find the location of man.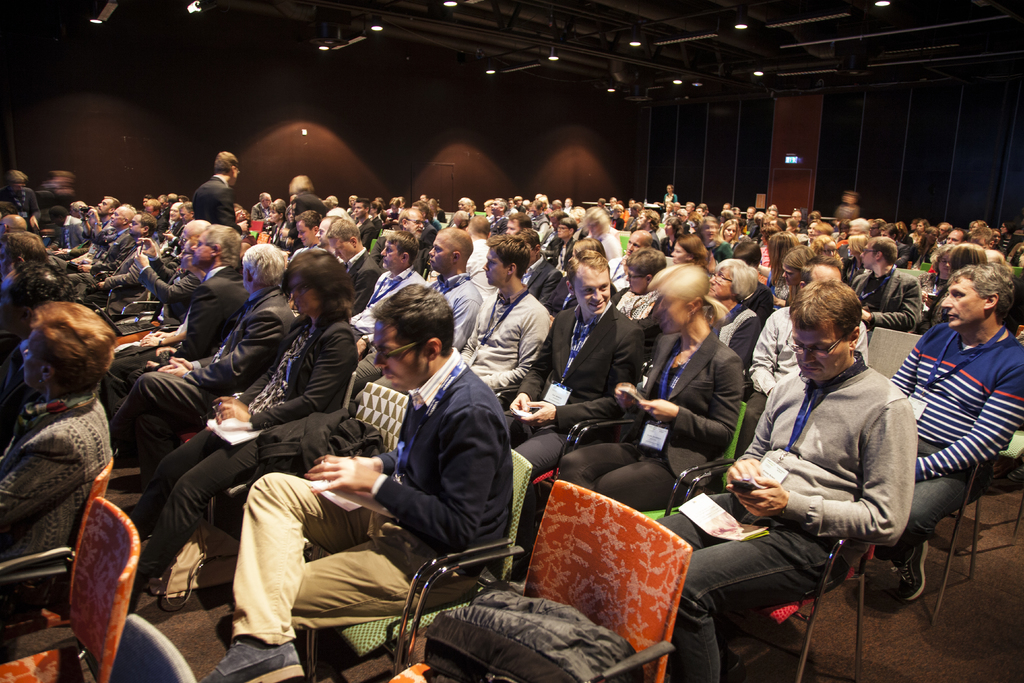
Location: {"left": 316, "top": 211, "right": 343, "bottom": 248}.
